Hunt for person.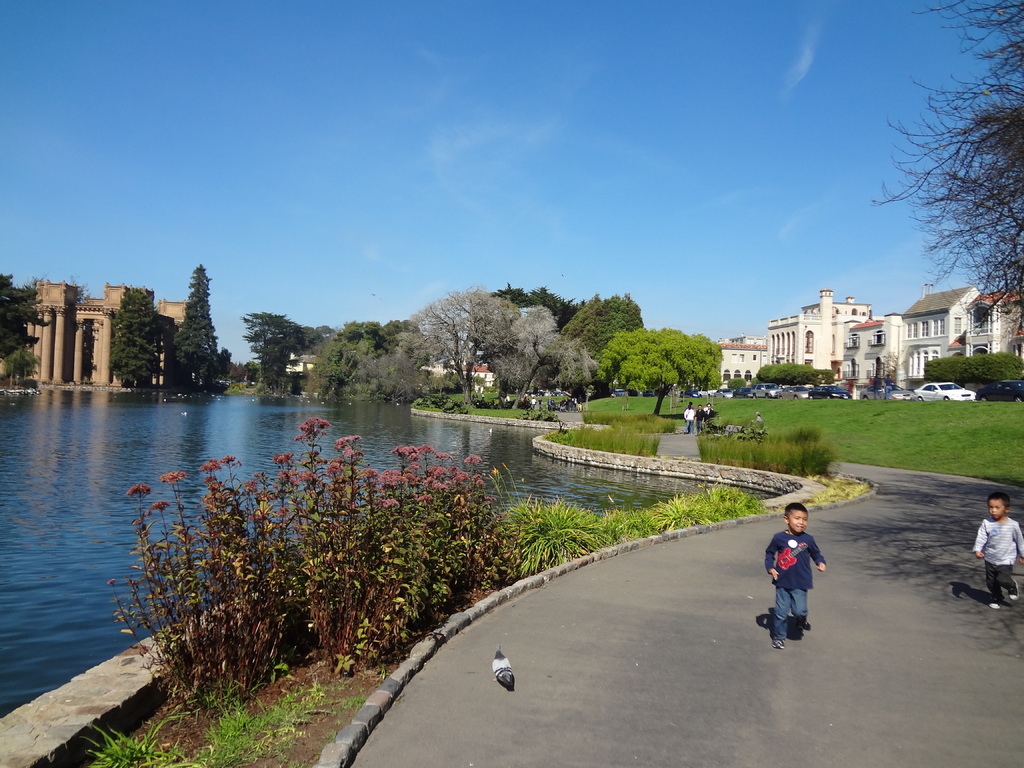
Hunted down at 883:373:896:401.
